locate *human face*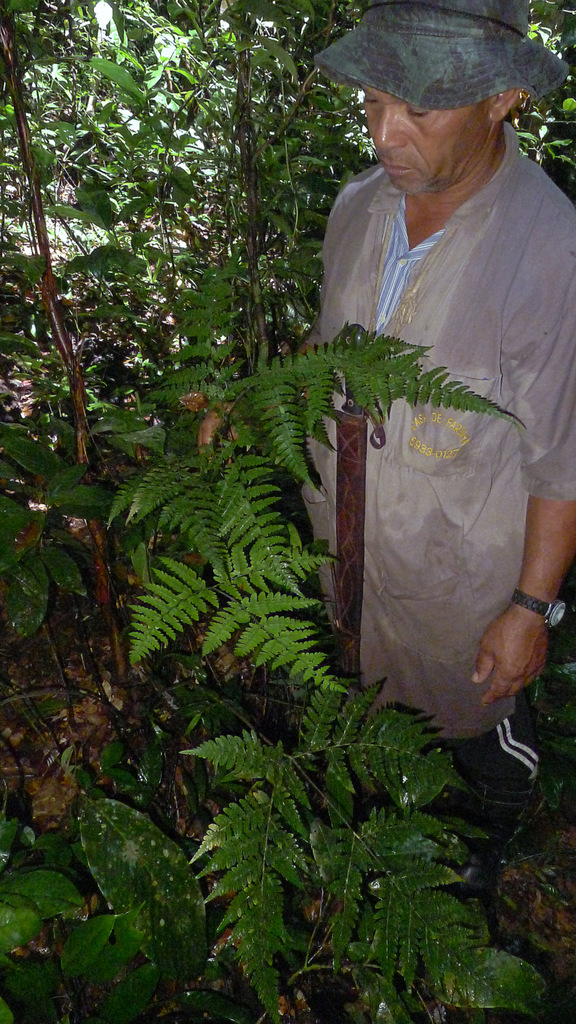
crop(357, 83, 493, 193)
